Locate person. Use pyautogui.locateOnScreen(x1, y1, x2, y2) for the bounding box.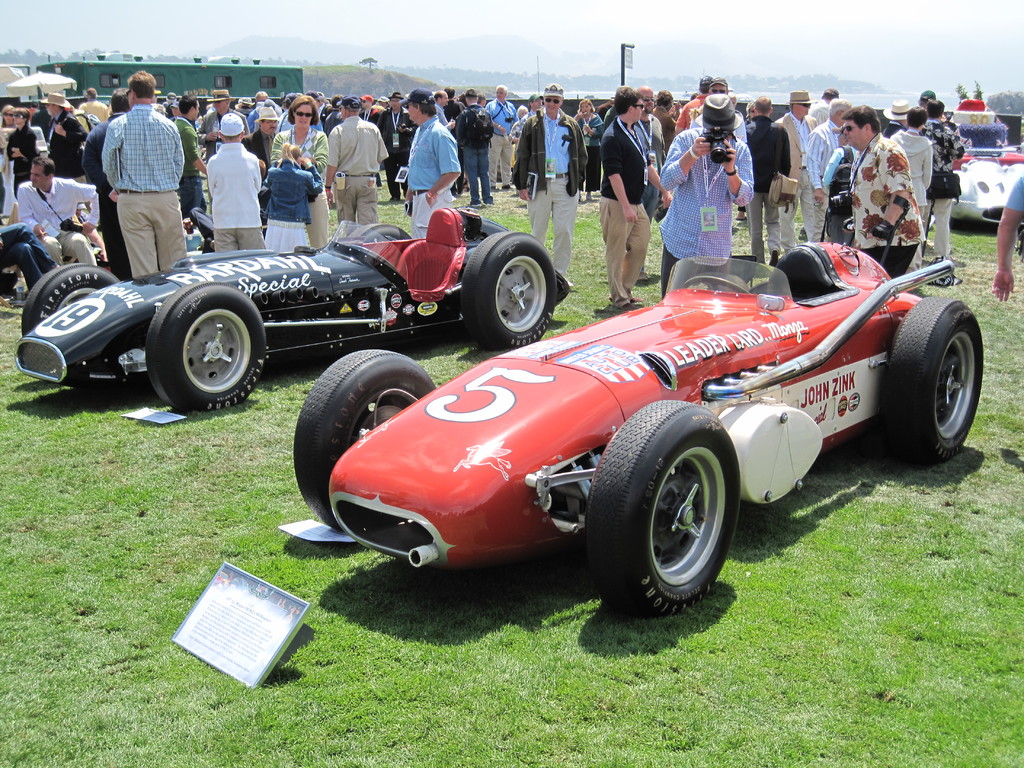
pyautogui.locateOnScreen(269, 91, 332, 250).
